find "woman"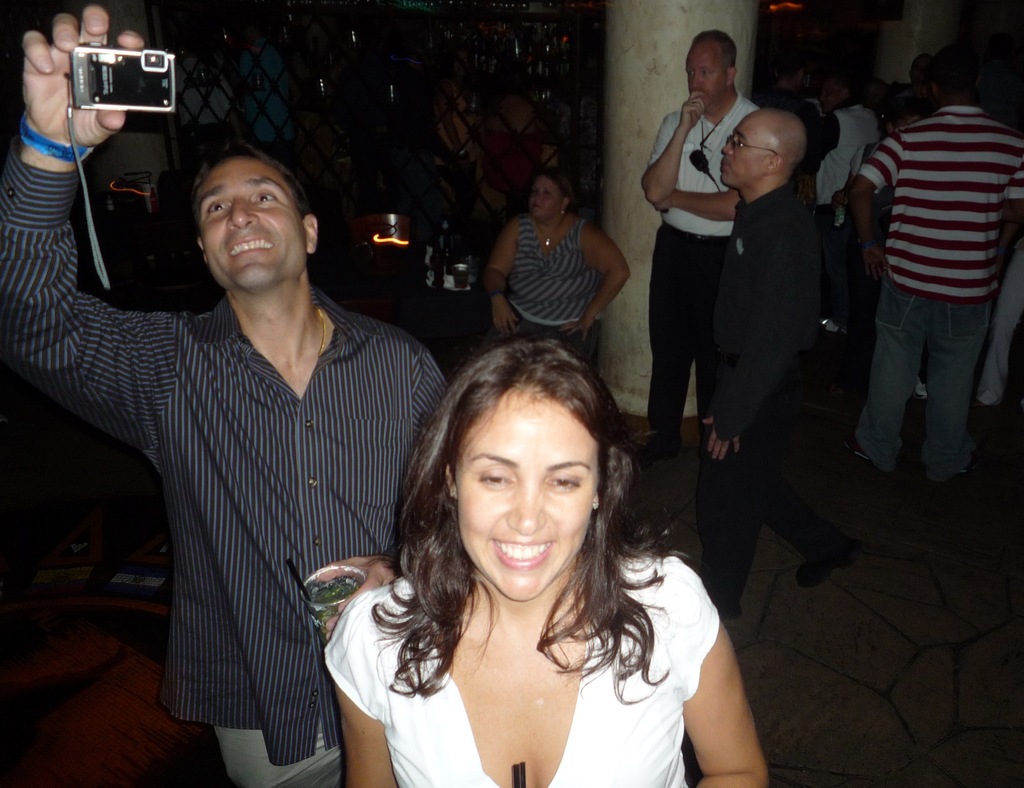
490 191 630 371
